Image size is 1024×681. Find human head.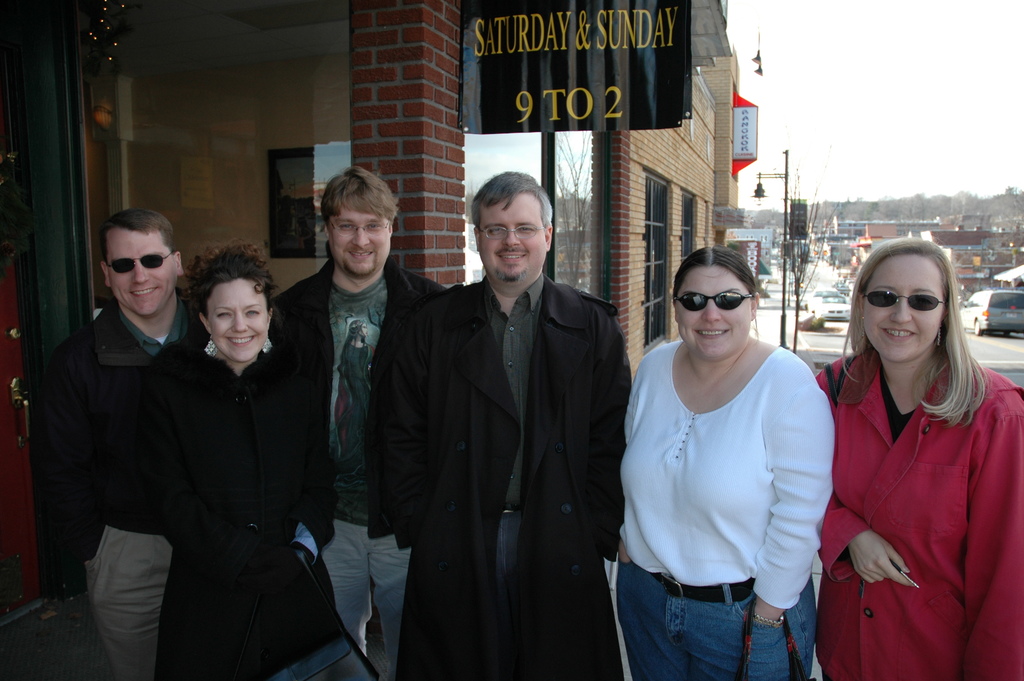
region(845, 238, 964, 368).
